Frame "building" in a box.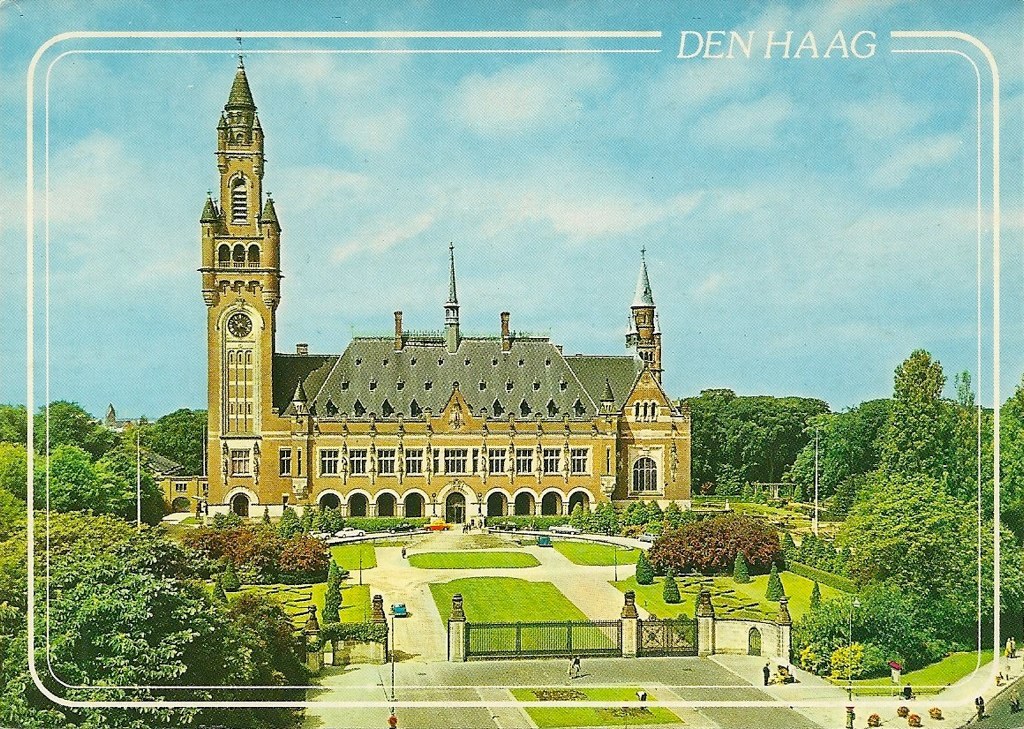
Rect(144, 53, 693, 520).
